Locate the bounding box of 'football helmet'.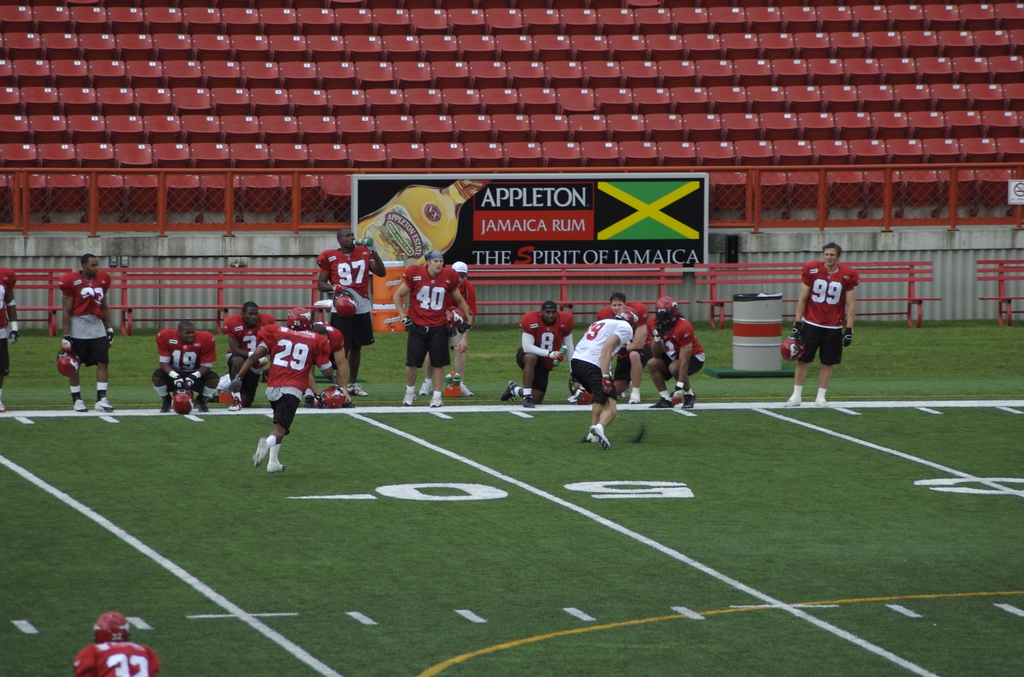
Bounding box: box=[169, 395, 194, 414].
